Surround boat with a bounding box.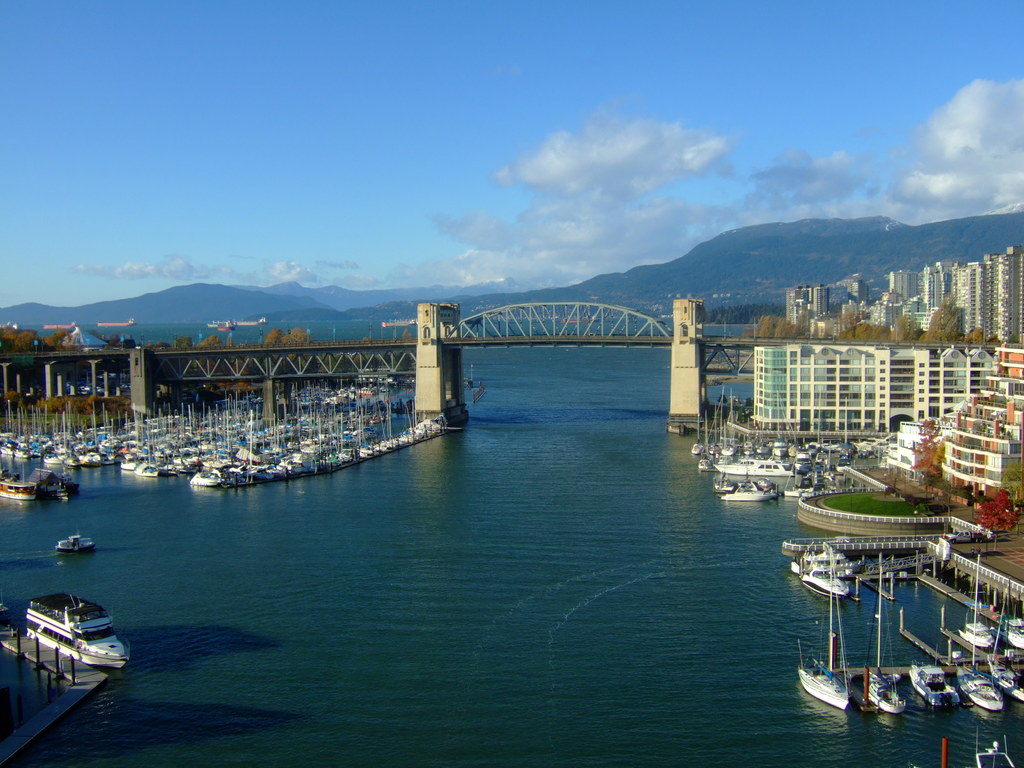
(left=907, top=656, right=960, bottom=705).
